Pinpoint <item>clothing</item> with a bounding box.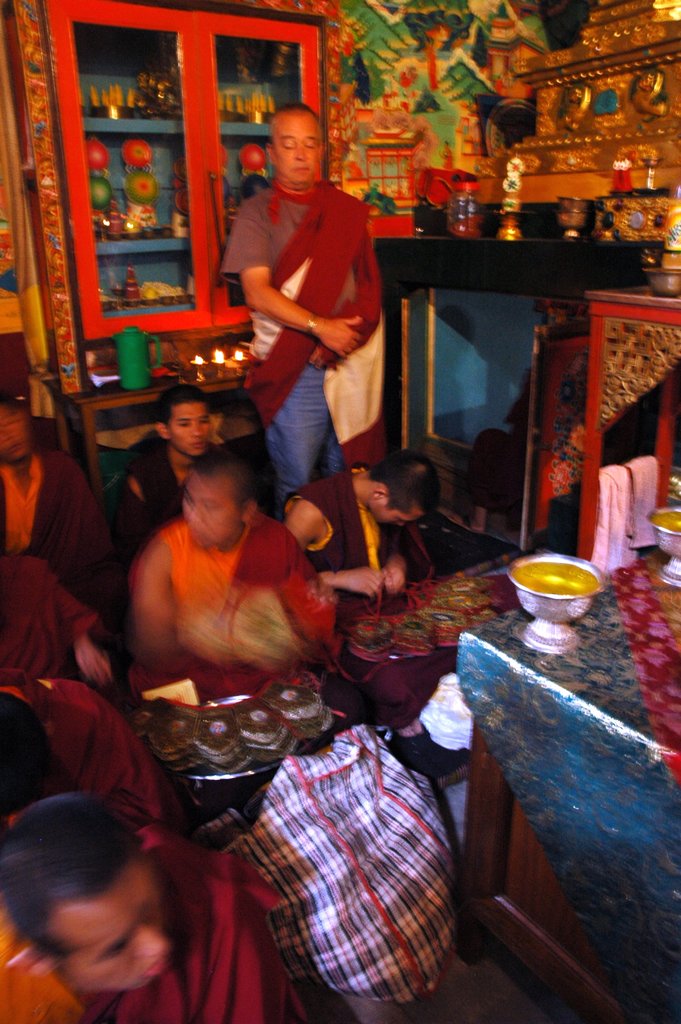
{"x1": 227, "y1": 120, "x2": 377, "y2": 478}.
